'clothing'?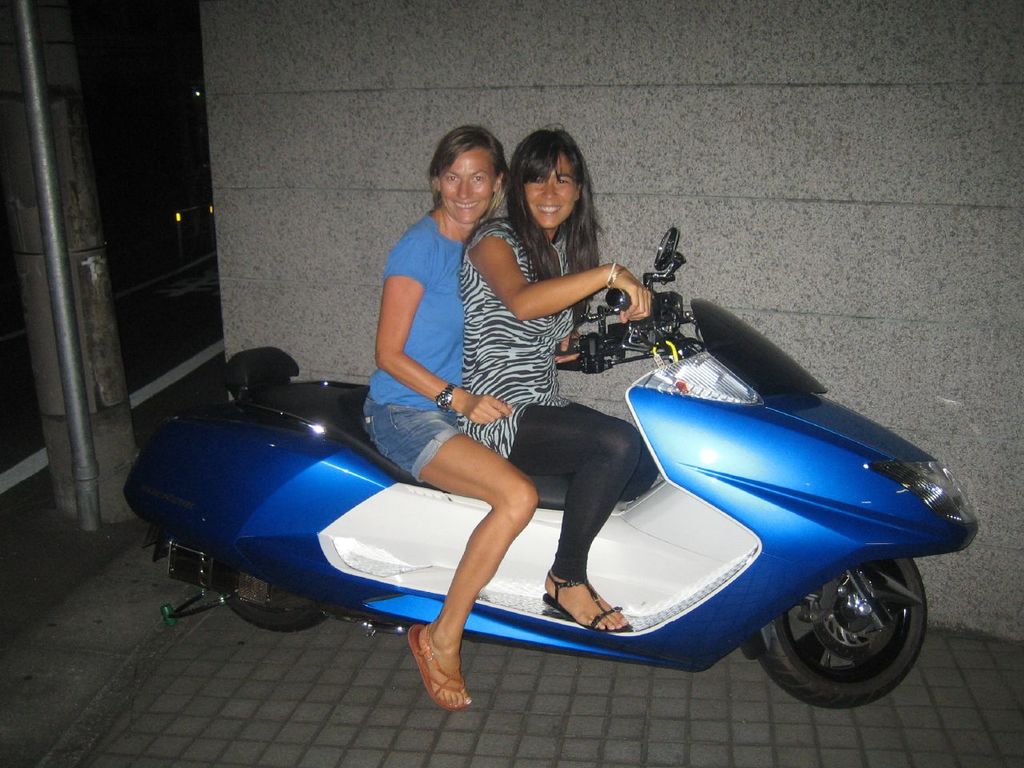
364:214:475:482
